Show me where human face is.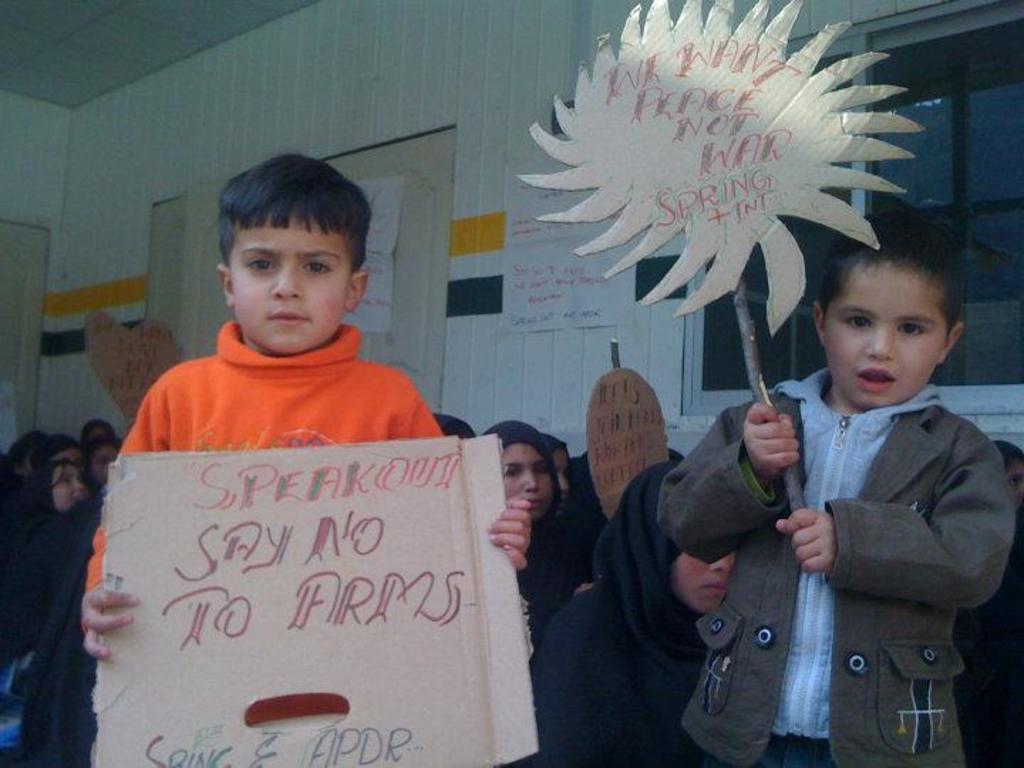
human face is at 236, 220, 344, 351.
